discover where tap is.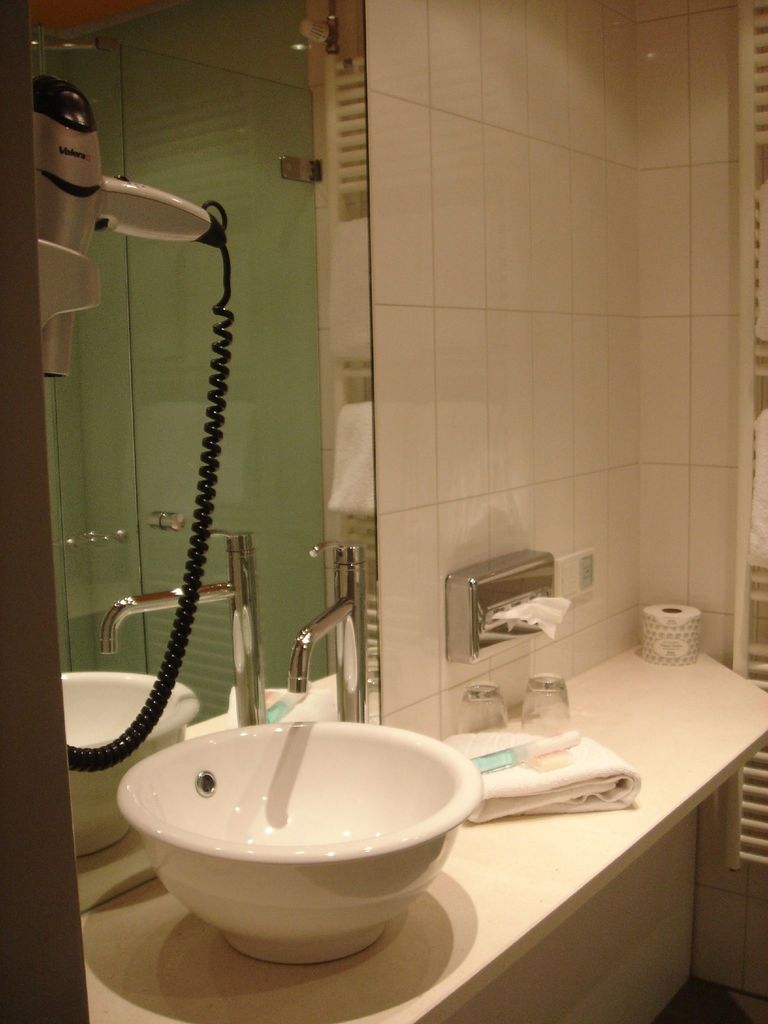
Discovered at bbox=[230, 540, 390, 739].
